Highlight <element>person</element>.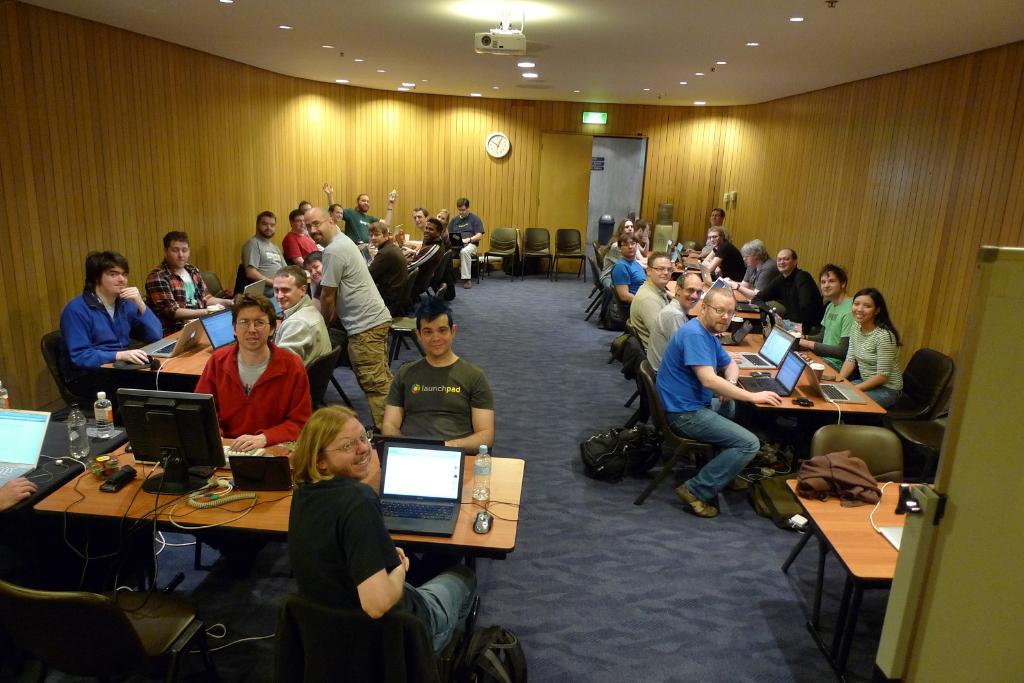
Highlighted region: region(284, 210, 318, 268).
